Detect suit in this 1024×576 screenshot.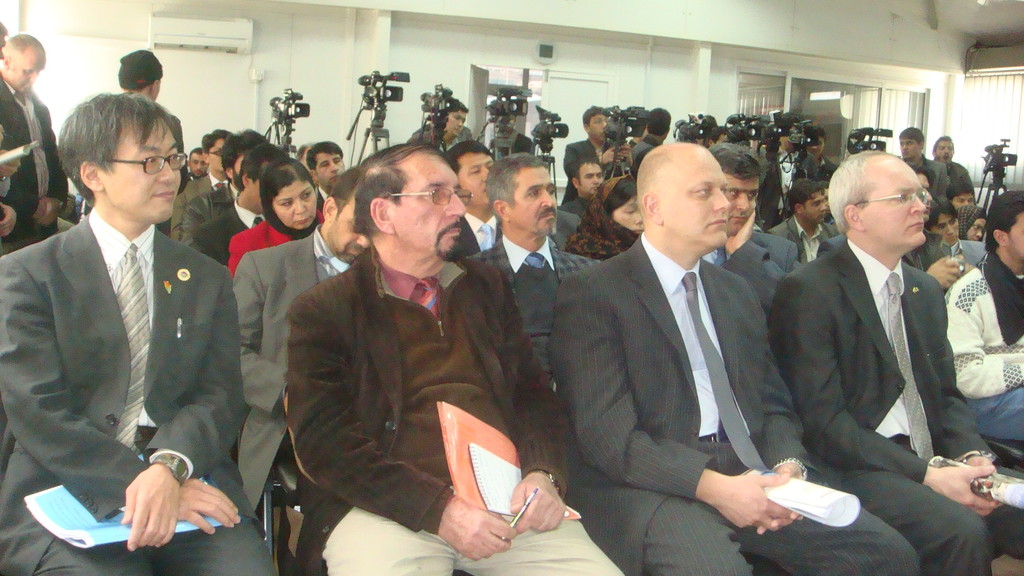
Detection: box(195, 205, 248, 261).
